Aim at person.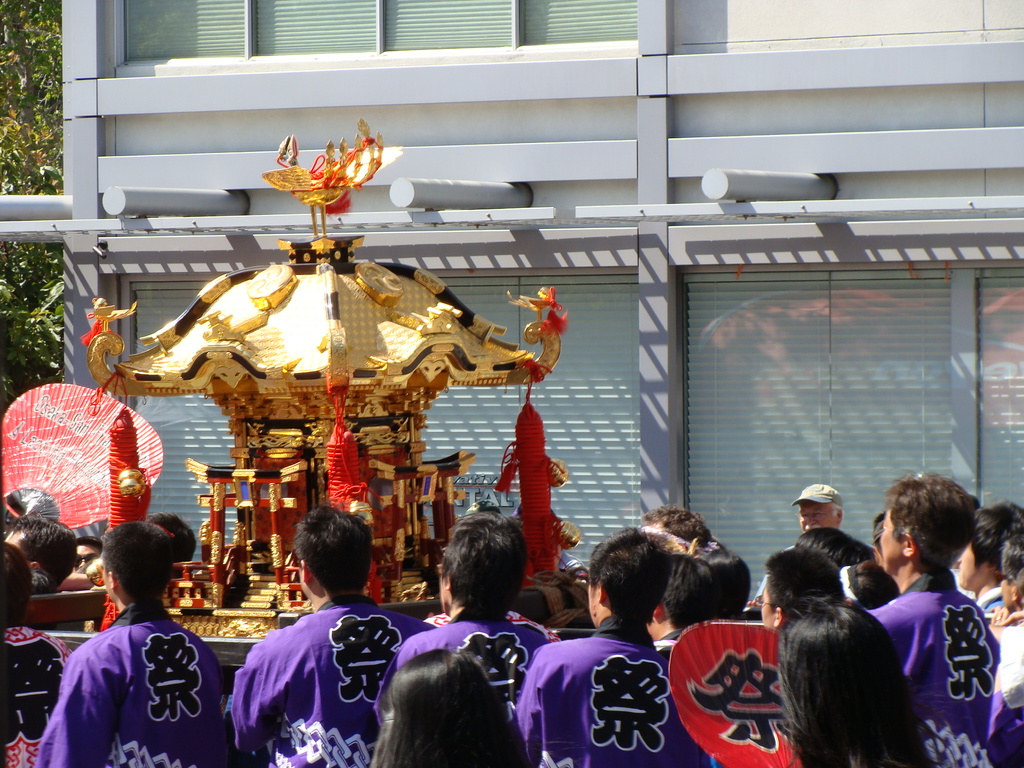
Aimed at locate(662, 554, 765, 767).
